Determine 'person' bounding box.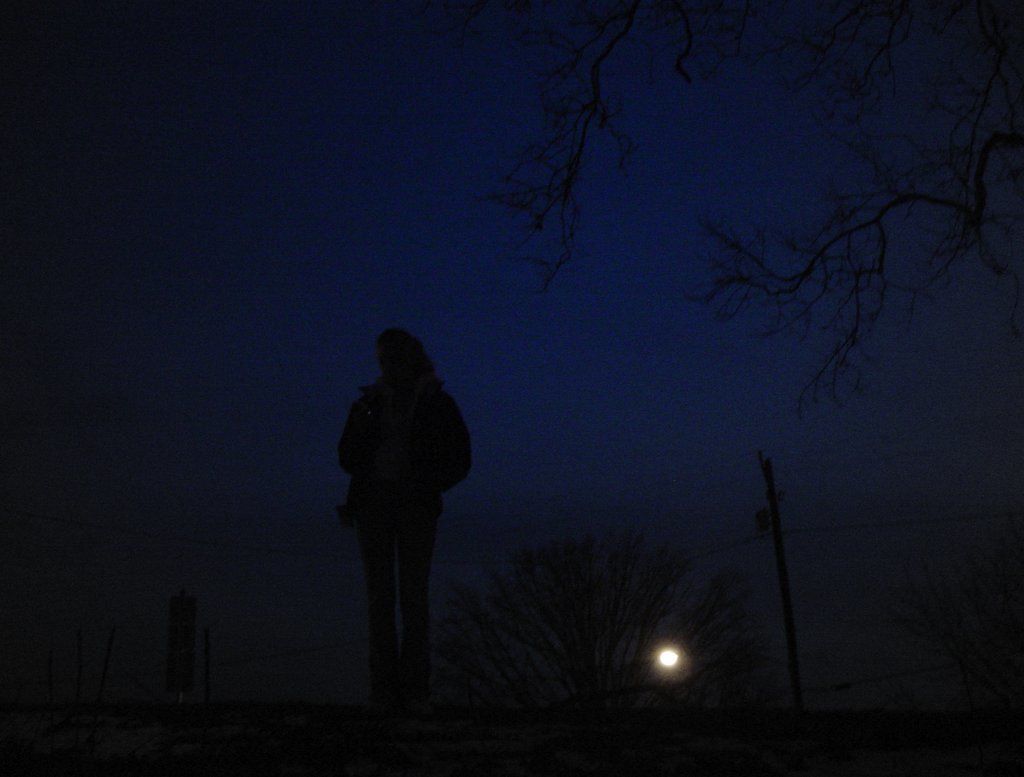
Determined: {"x1": 332, "y1": 327, "x2": 479, "y2": 704}.
